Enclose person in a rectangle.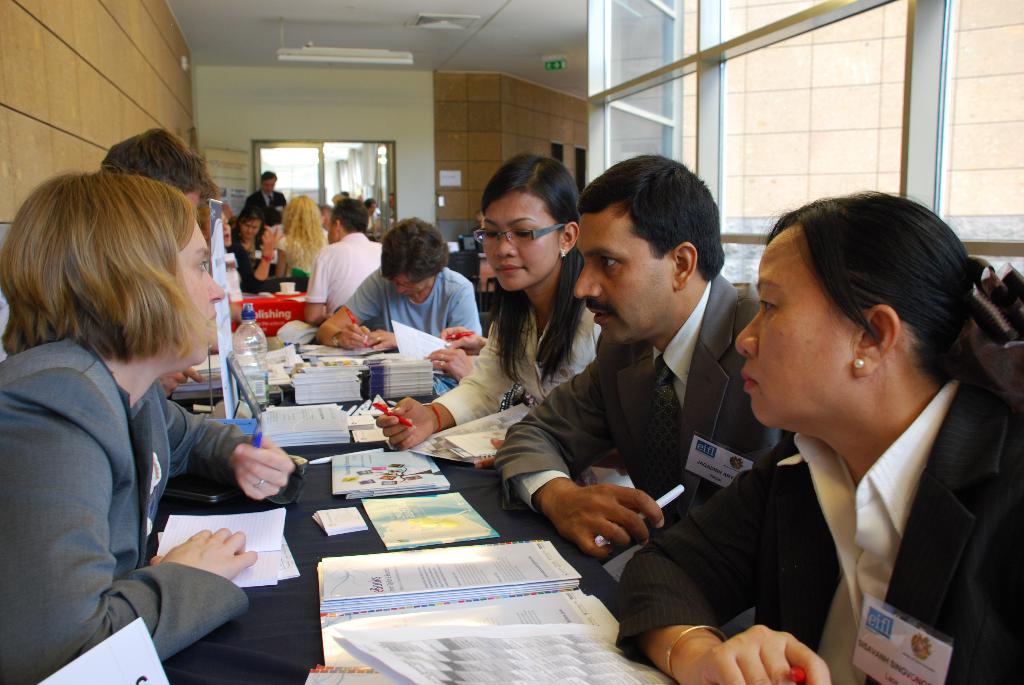
307 218 490 383.
